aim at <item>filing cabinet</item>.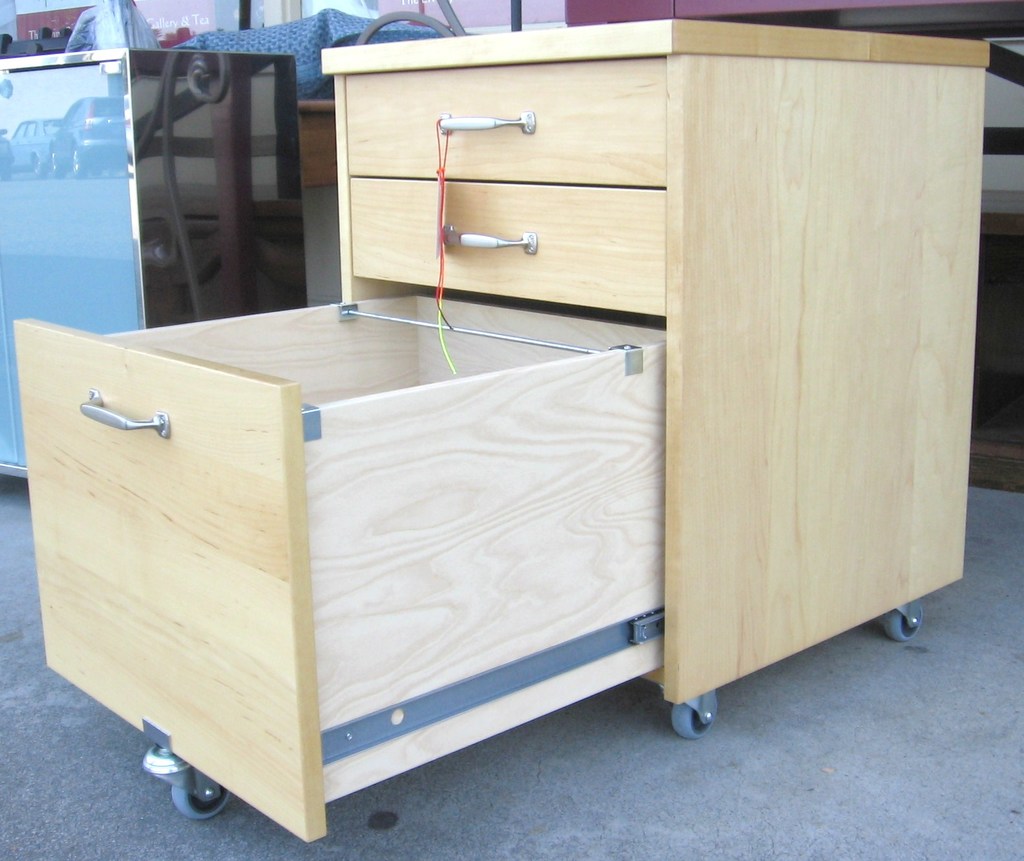
Aimed at [left=230, top=34, right=1023, bottom=817].
